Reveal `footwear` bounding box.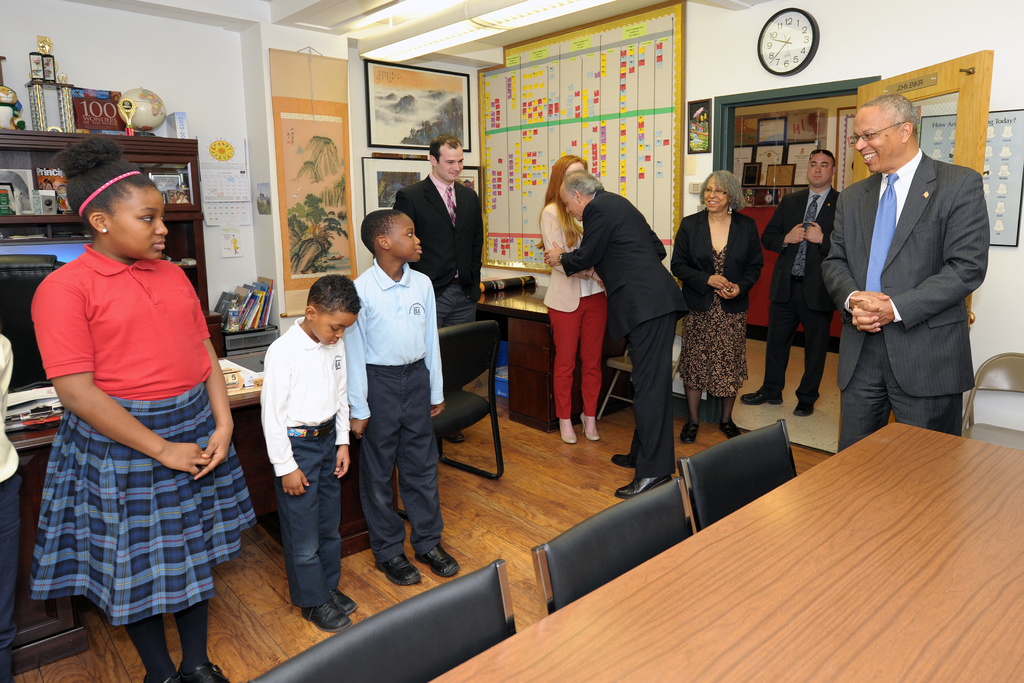
Revealed: locate(739, 387, 778, 404).
